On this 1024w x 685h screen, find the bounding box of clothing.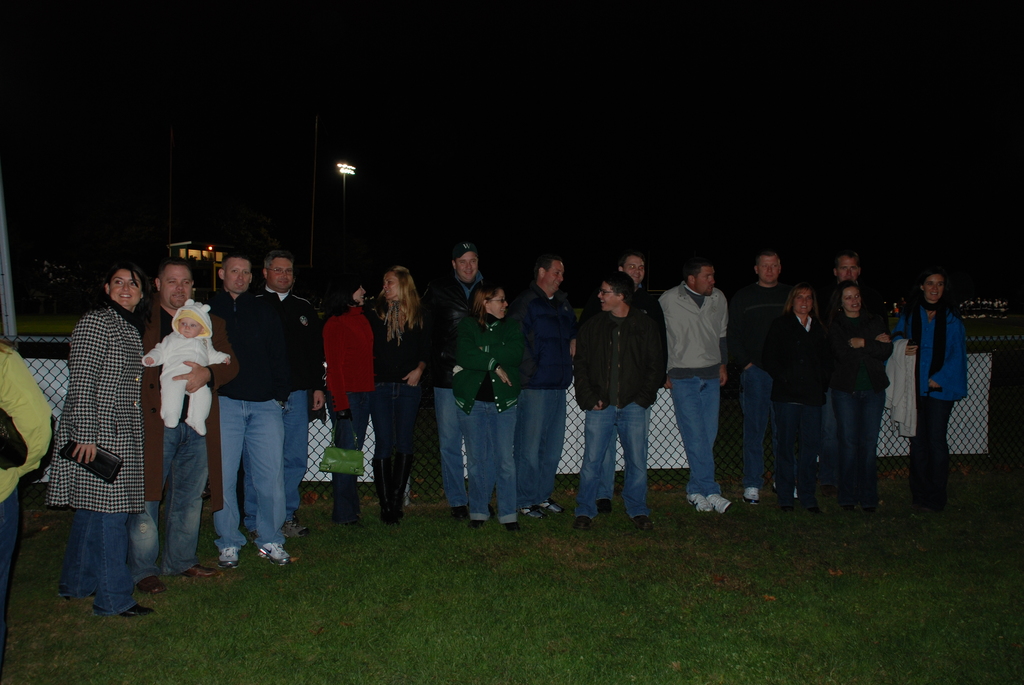
Bounding box: 320:300:379:512.
